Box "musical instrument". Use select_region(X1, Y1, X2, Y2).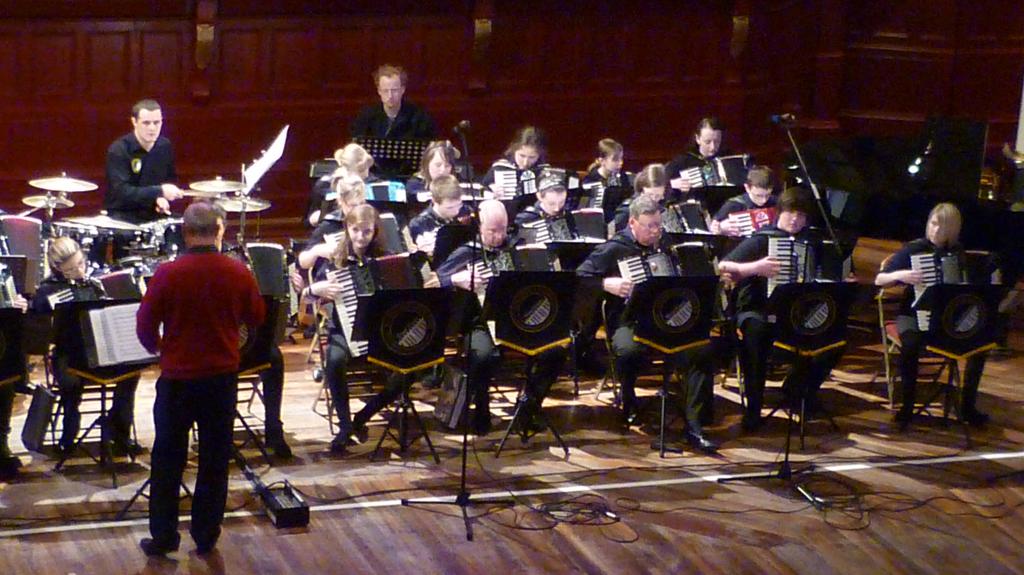
select_region(758, 229, 842, 321).
